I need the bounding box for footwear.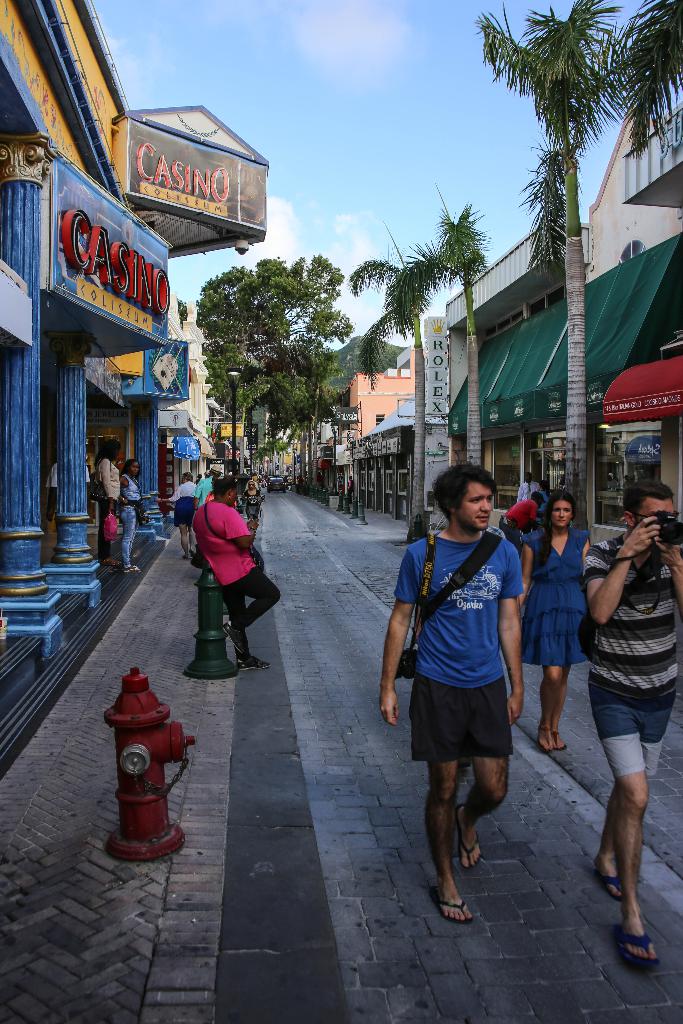
Here it is: x1=129, y1=564, x2=142, y2=568.
